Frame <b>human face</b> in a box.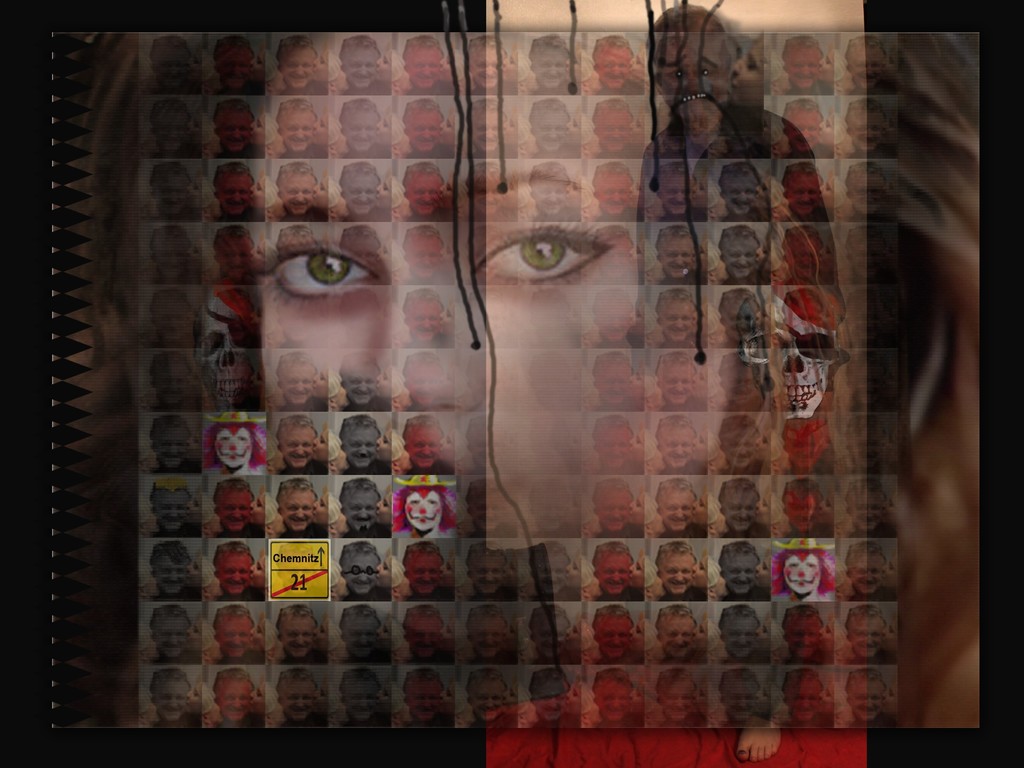
(left=216, top=553, right=255, bottom=598).
